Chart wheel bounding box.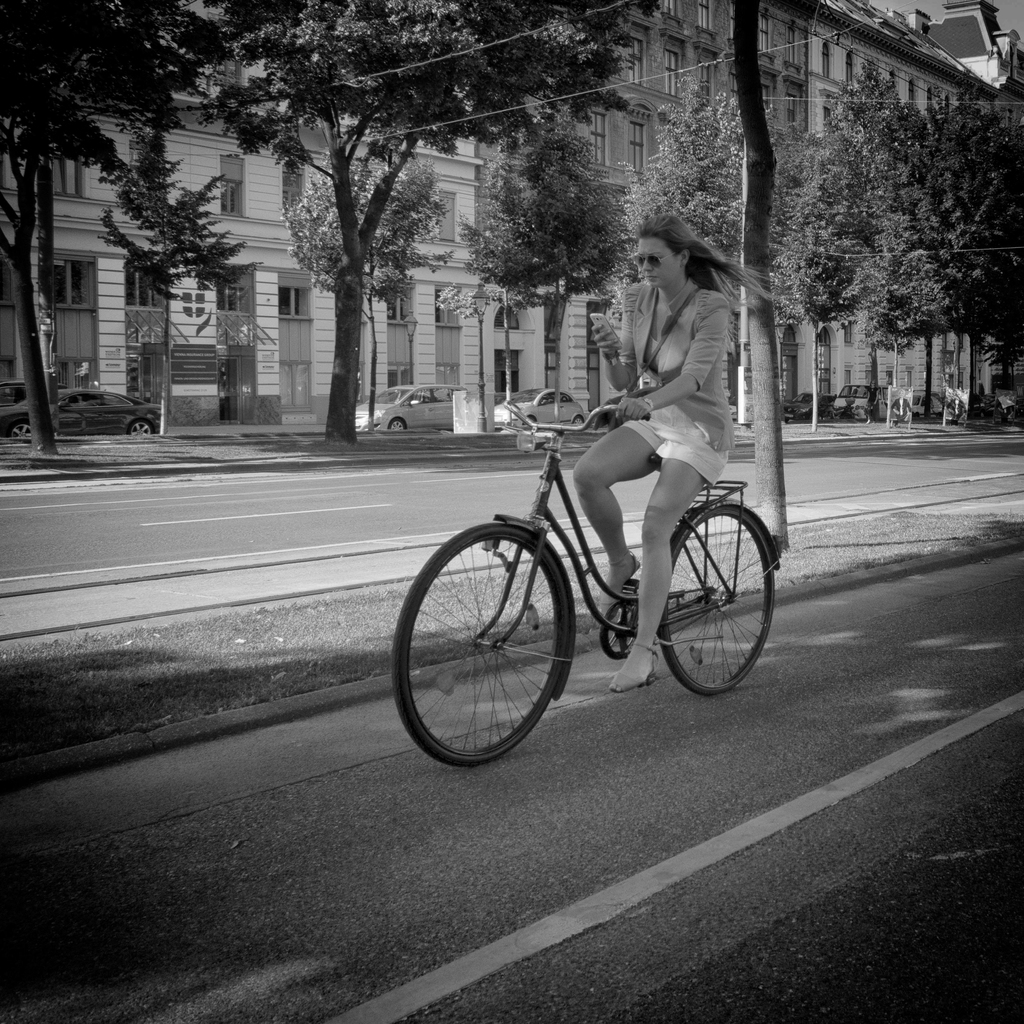
Charted: bbox=[659, 509, 769, 698].
